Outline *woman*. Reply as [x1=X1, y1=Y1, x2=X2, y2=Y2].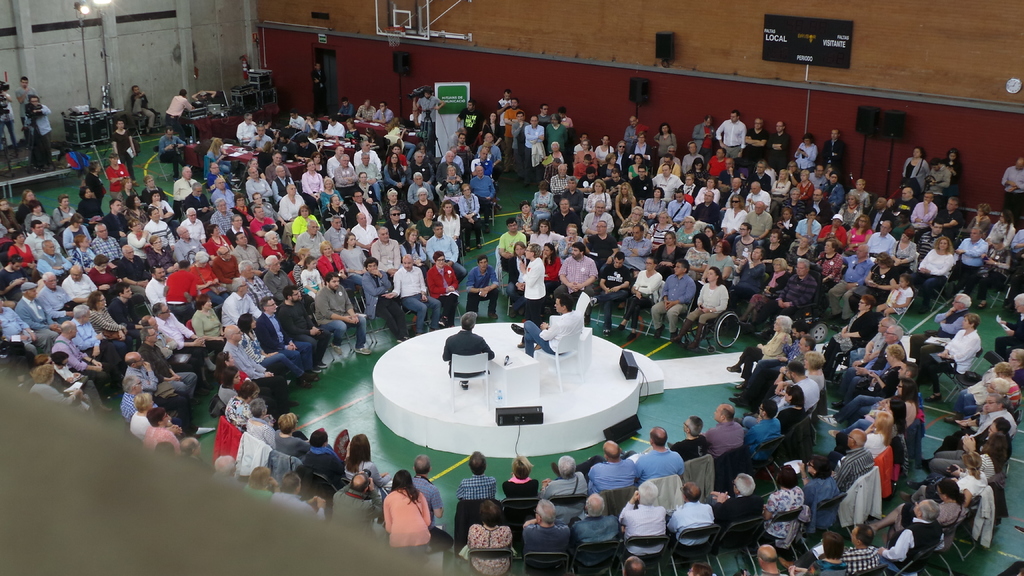
[x1=301, y1=154, x2=320, y2=207].
